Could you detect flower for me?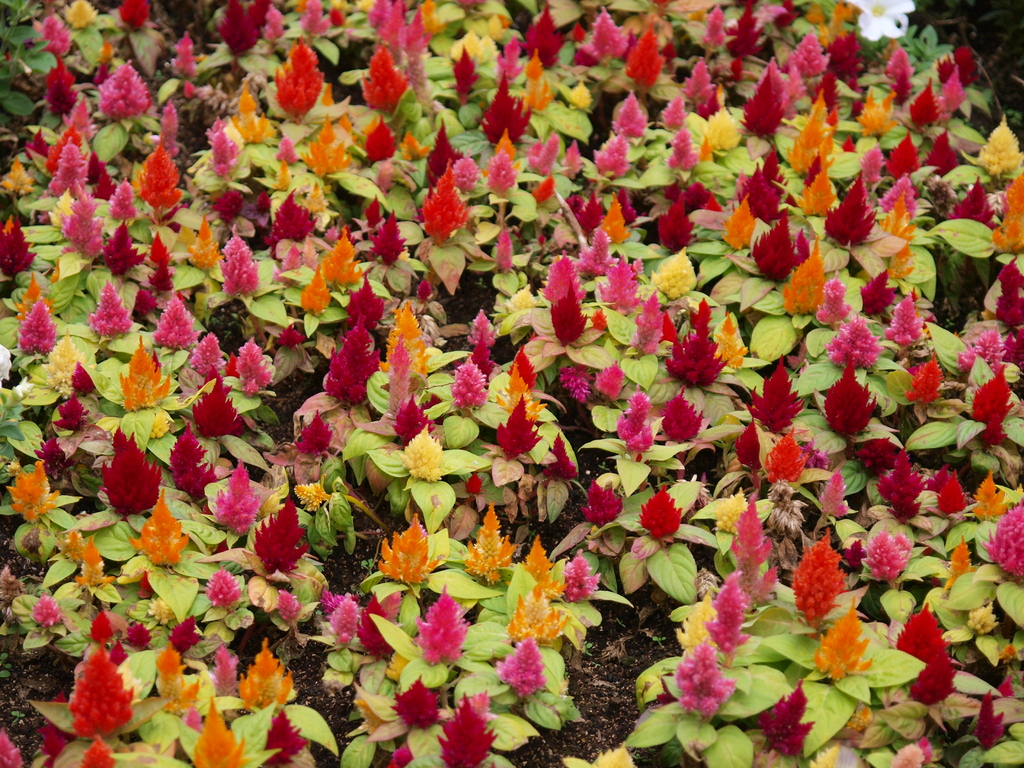
Detection result: [148,593,168,627].
